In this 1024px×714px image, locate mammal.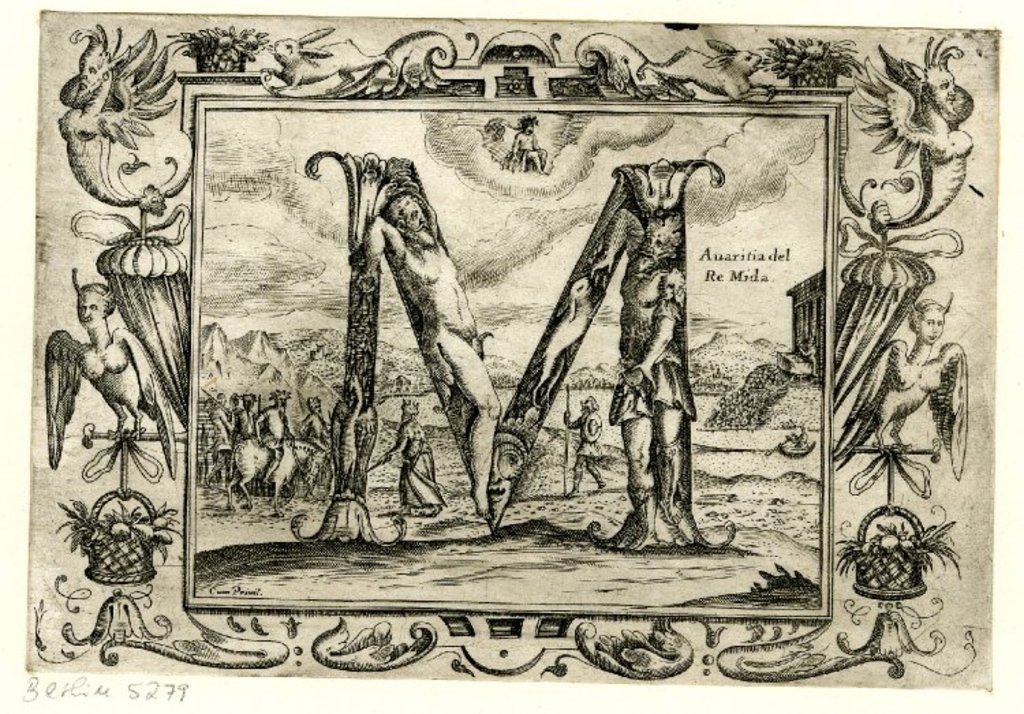
Bounding box: [x1=255, y1=23, x2=401, y2=94].
